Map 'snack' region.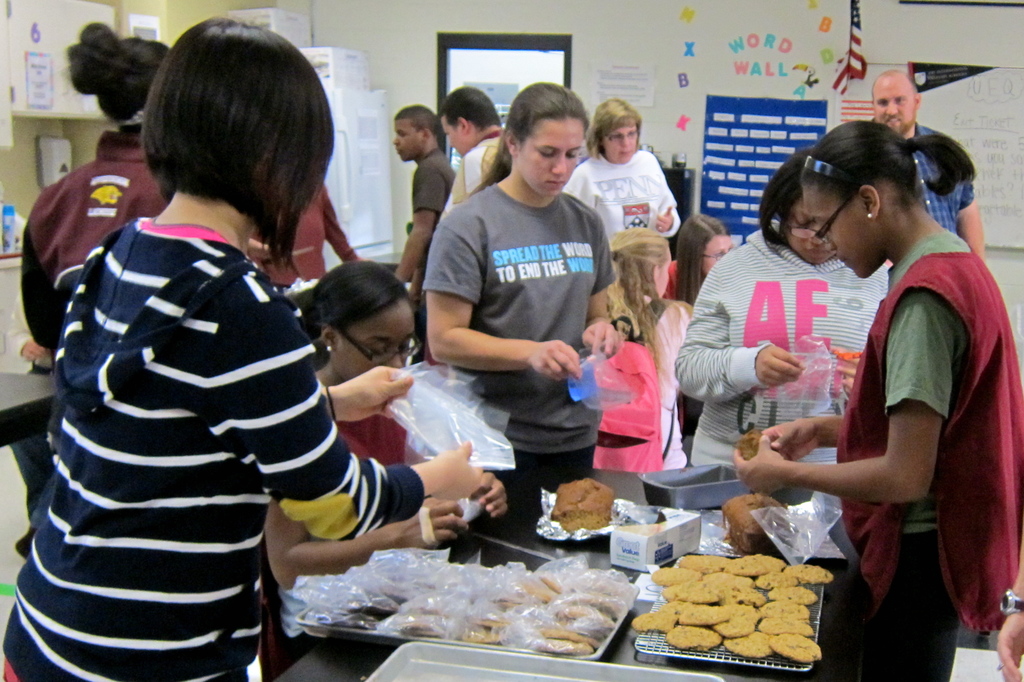
Mapped to 549:475:610:540.
